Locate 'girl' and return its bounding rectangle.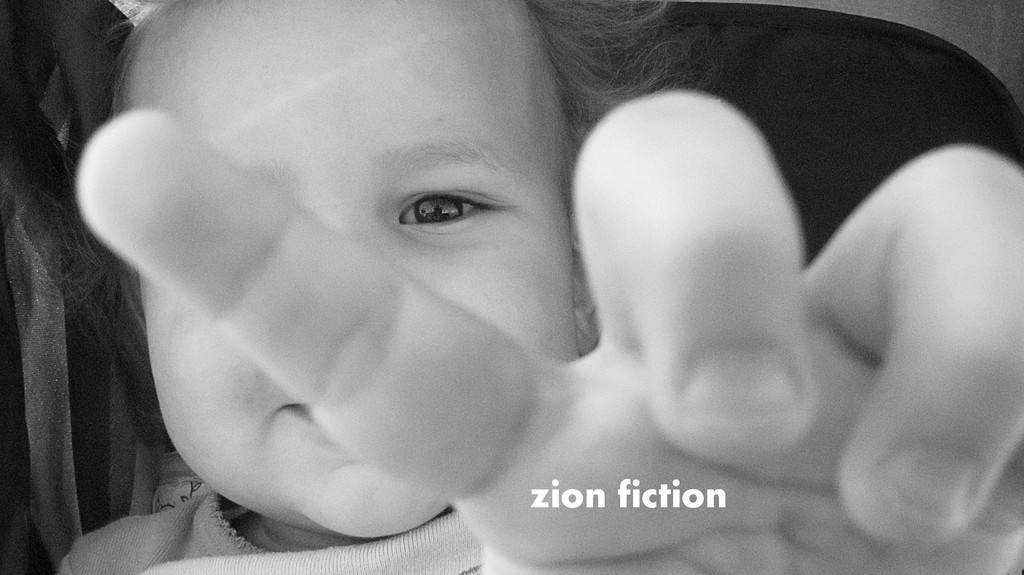
[59,0,1023,574].
